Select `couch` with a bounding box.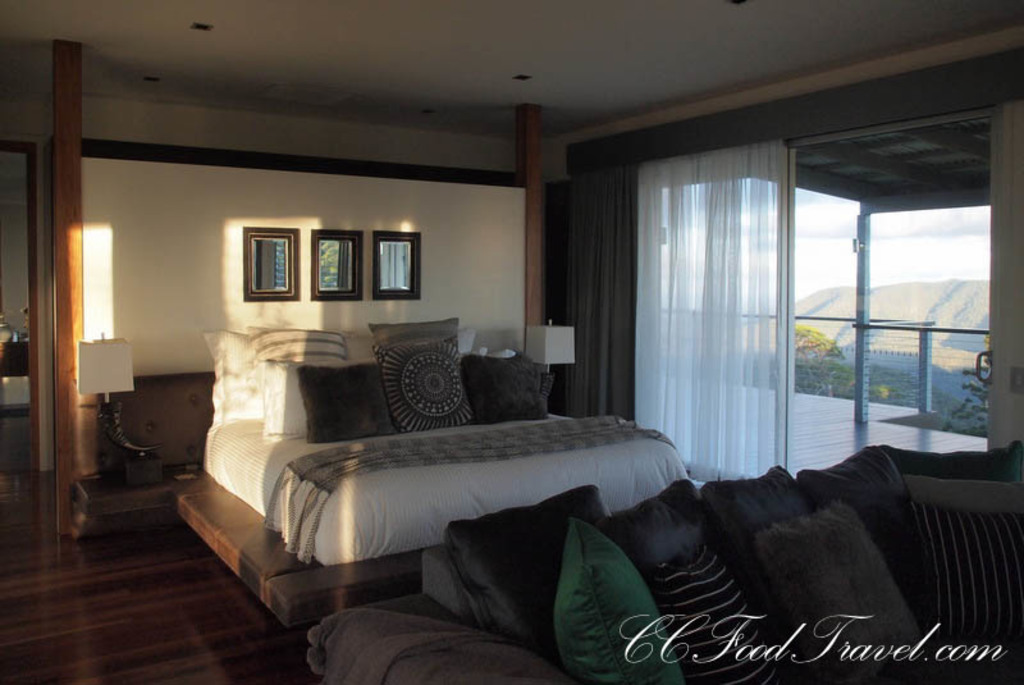
301,440,1021,684.
